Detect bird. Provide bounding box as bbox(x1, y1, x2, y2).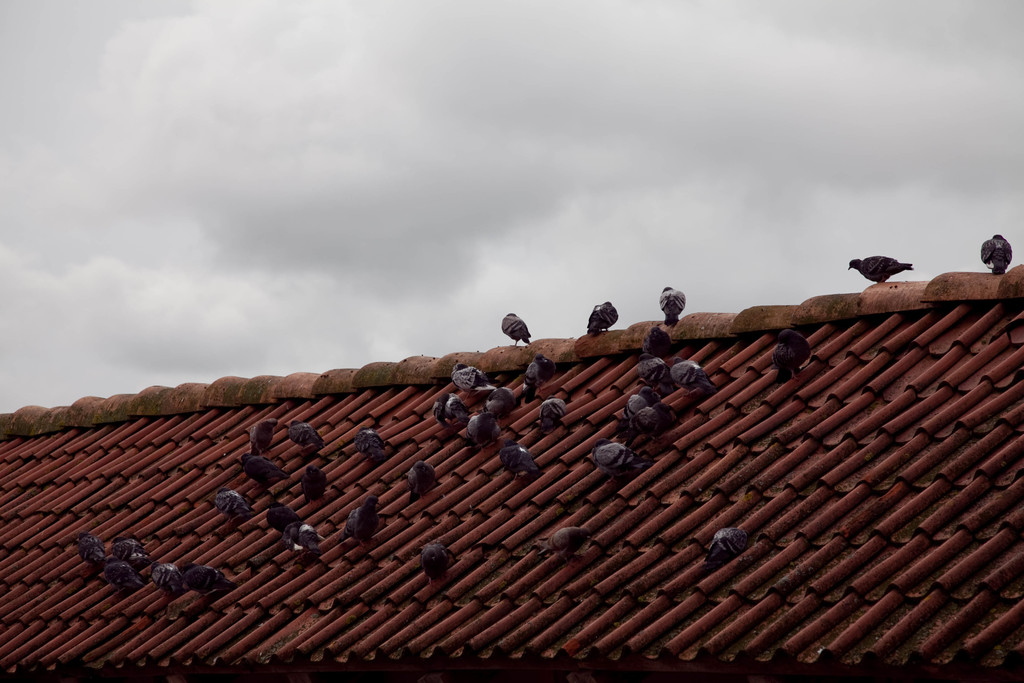
bbox(520, 352, 567, 402).
